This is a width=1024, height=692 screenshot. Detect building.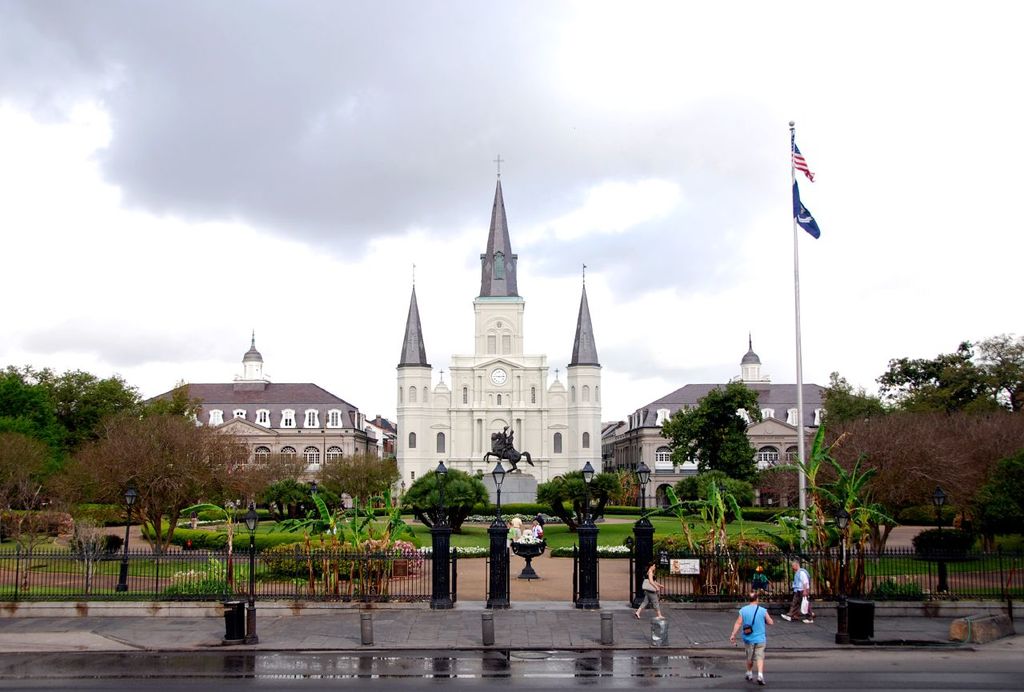
pyautogui.locateOnScreen(155, 331, 370, 483).
